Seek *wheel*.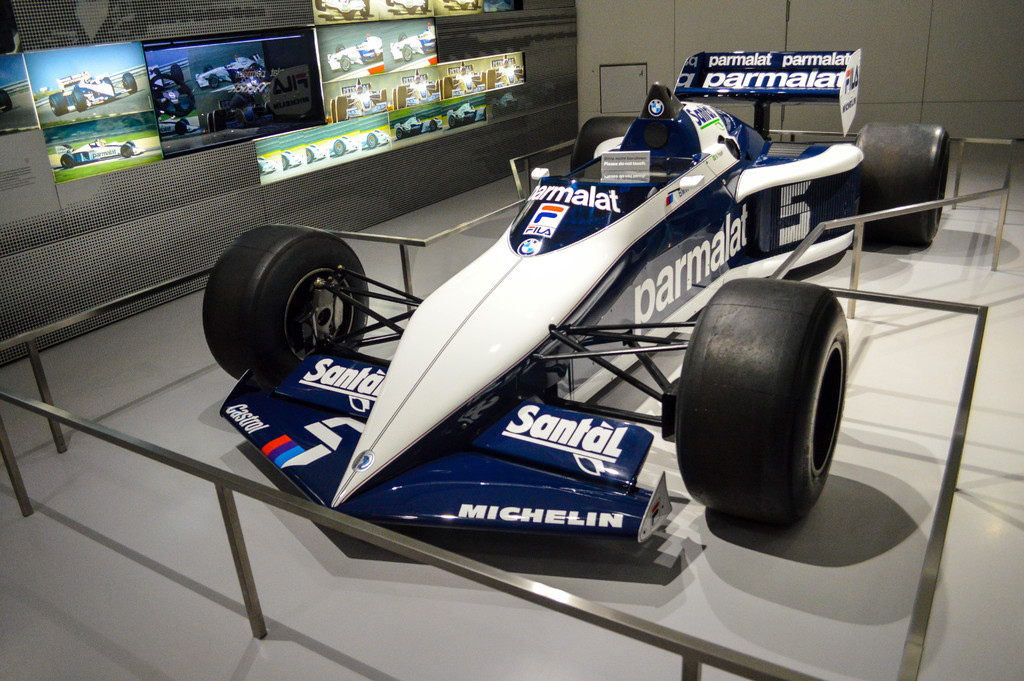
(x1=399, y1=32, x2=408, y2=42).
